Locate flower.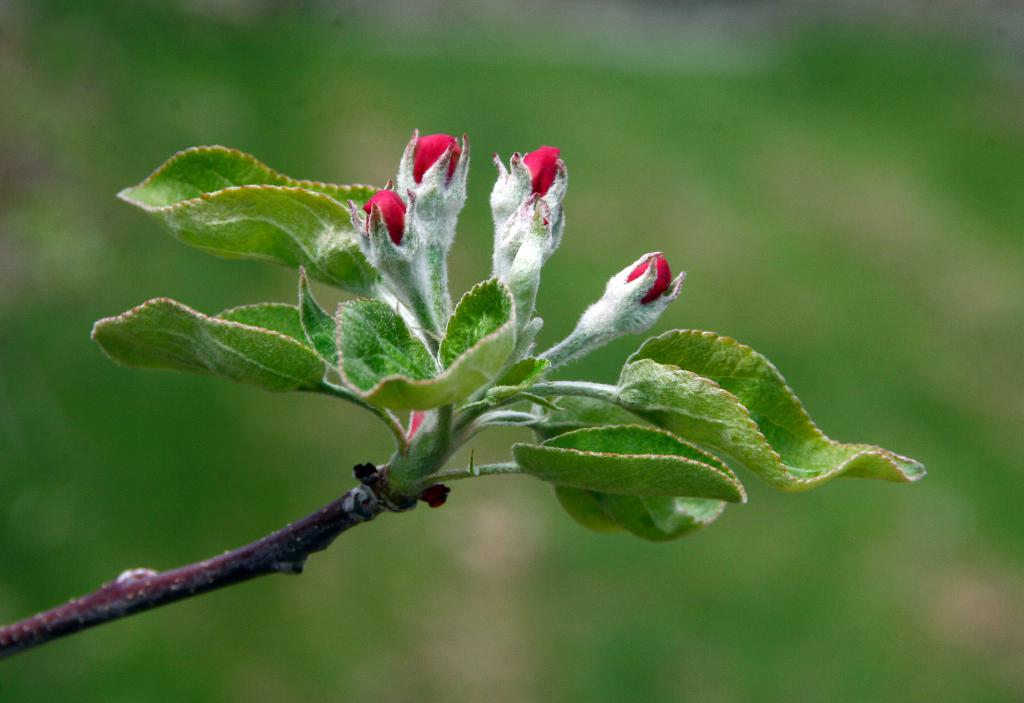
Bounding box: [left=489, top=137, right=566, bottom=272].
